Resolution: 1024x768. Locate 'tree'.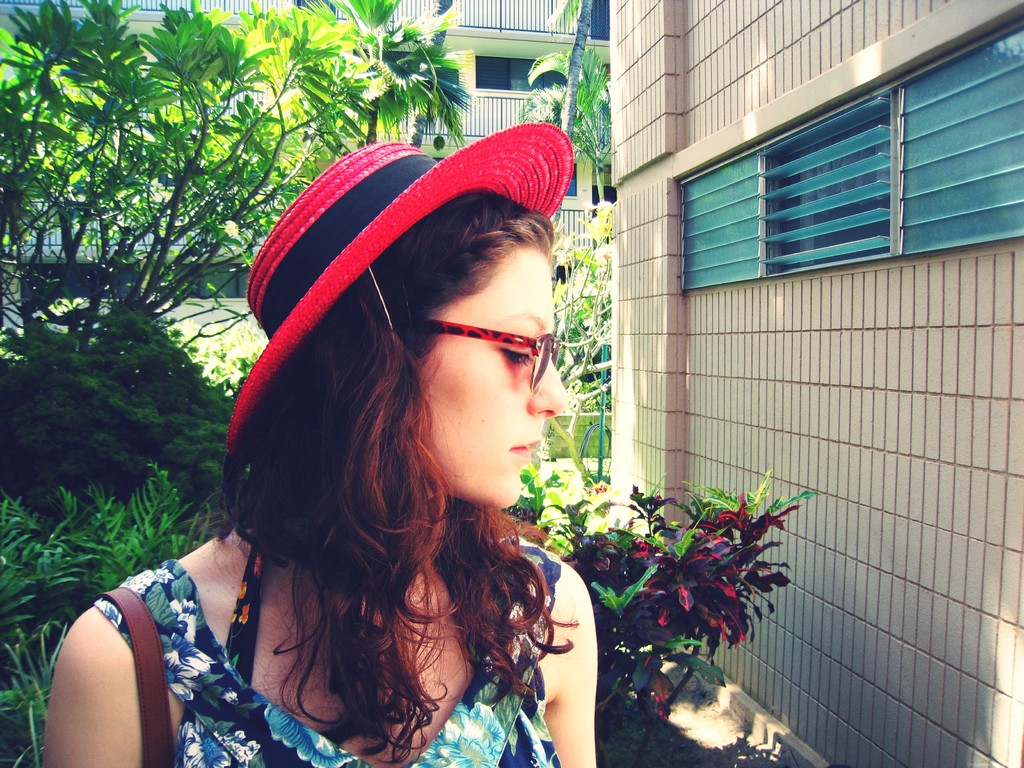
<region>0, 0, 355, 357</region>.
